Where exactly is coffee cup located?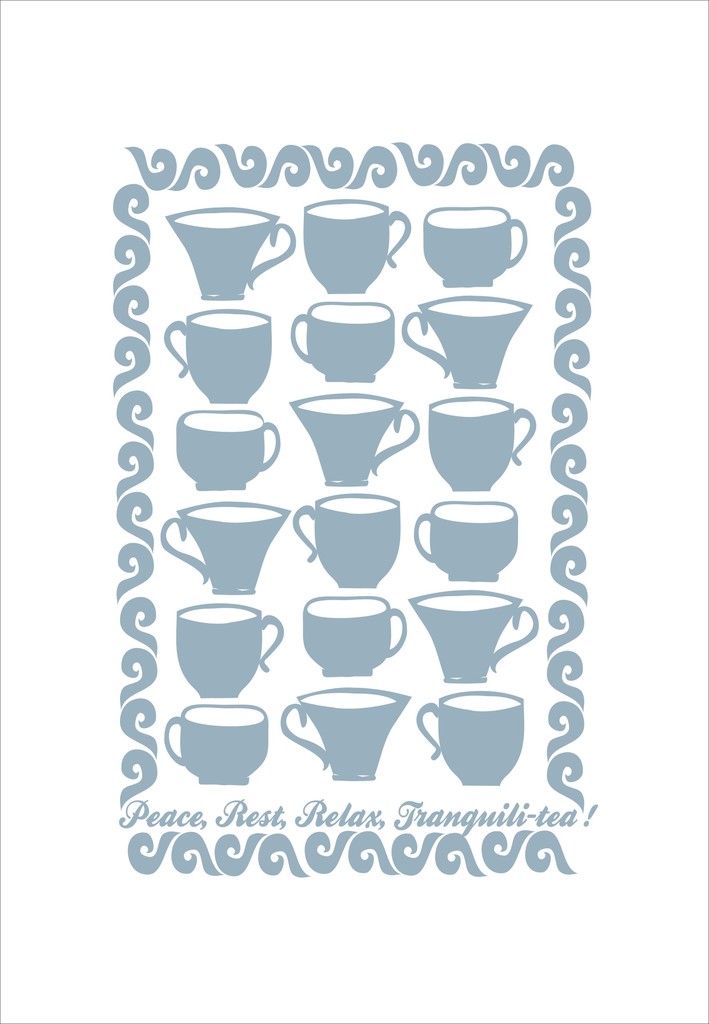
Its bounding box is [left=177, top=599, right=282, bottom=695].
